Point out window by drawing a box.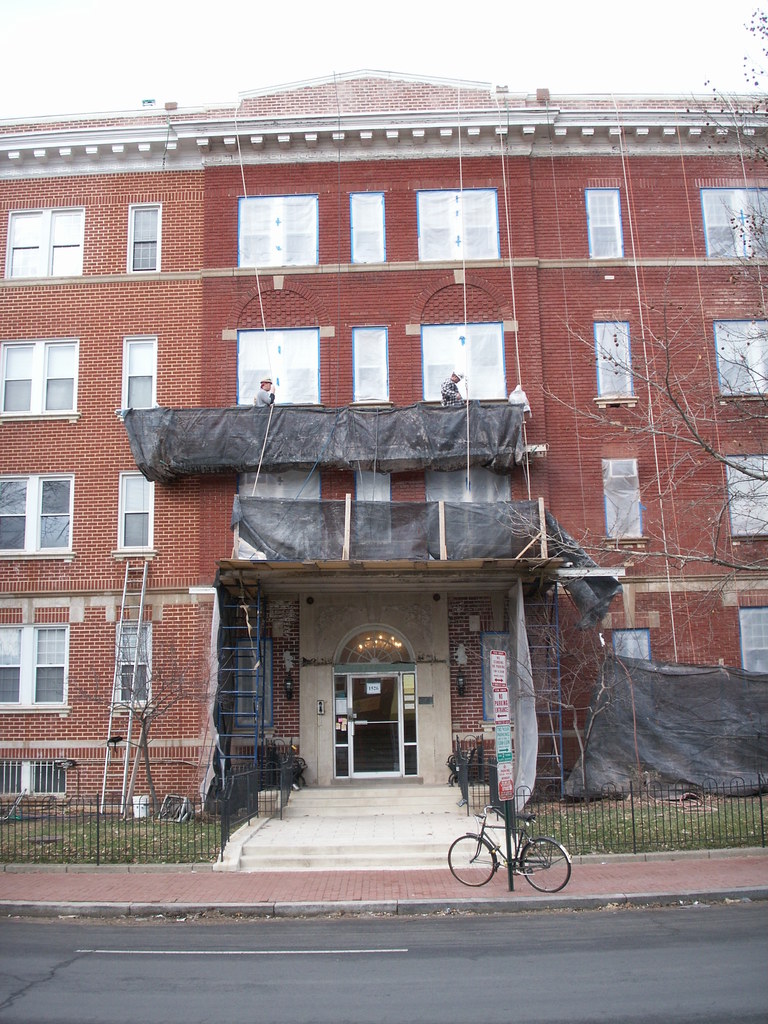
Rect(718, 449, 767, 540).
